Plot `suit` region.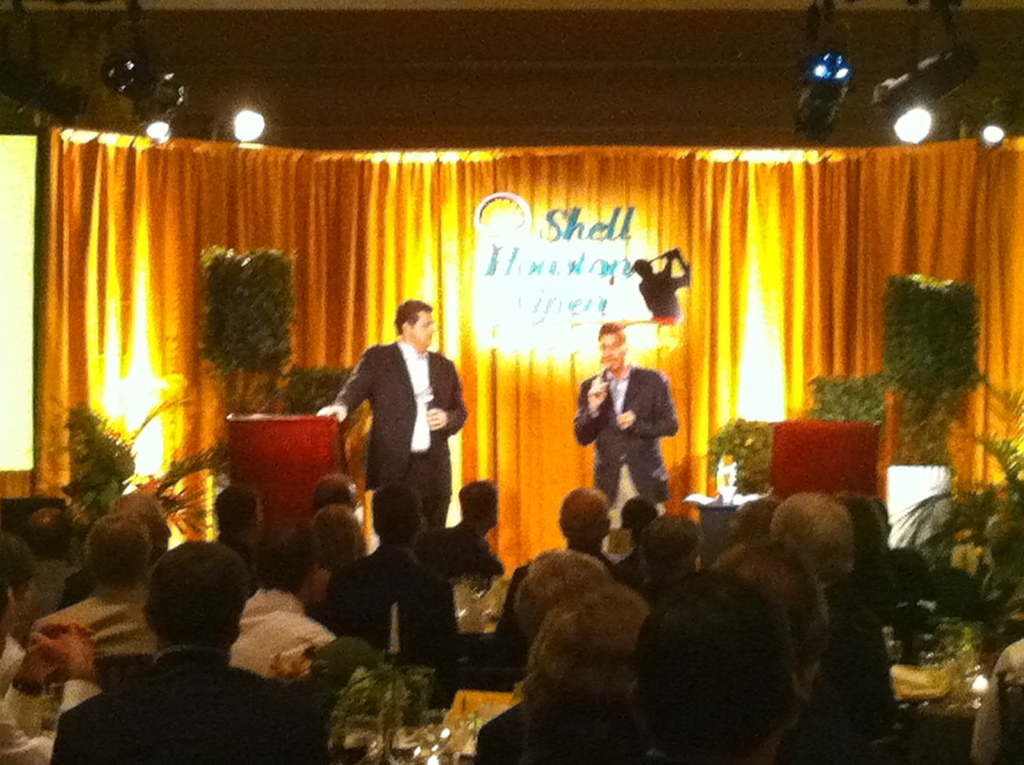
Plotted at x1=51 y1=646 x2=329 y2=764.
